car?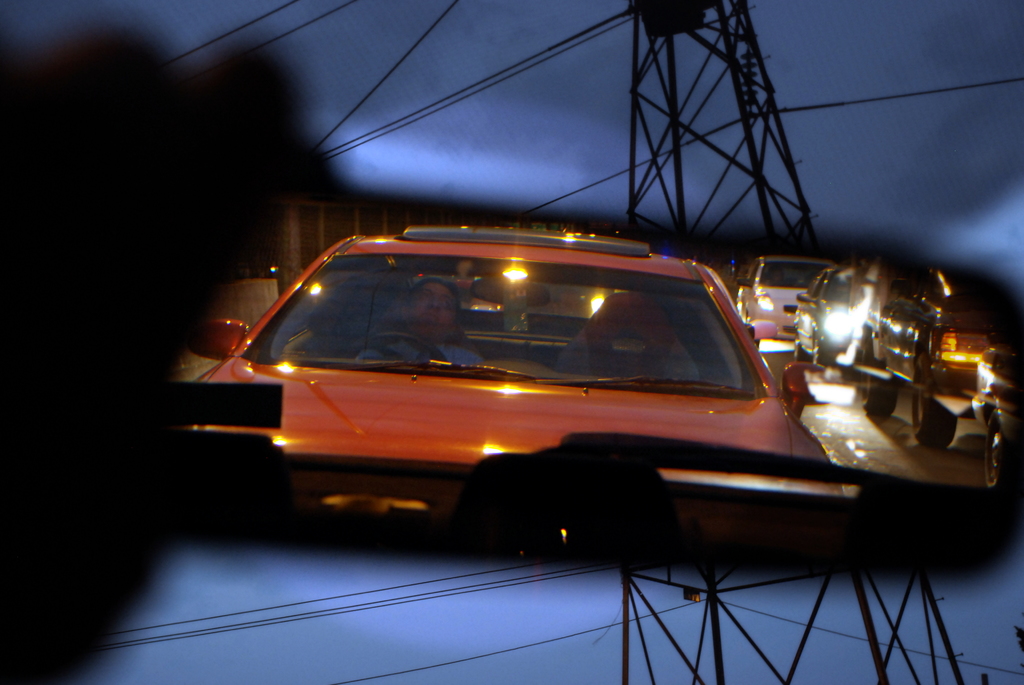
detection(796, 265, 859, 363)
